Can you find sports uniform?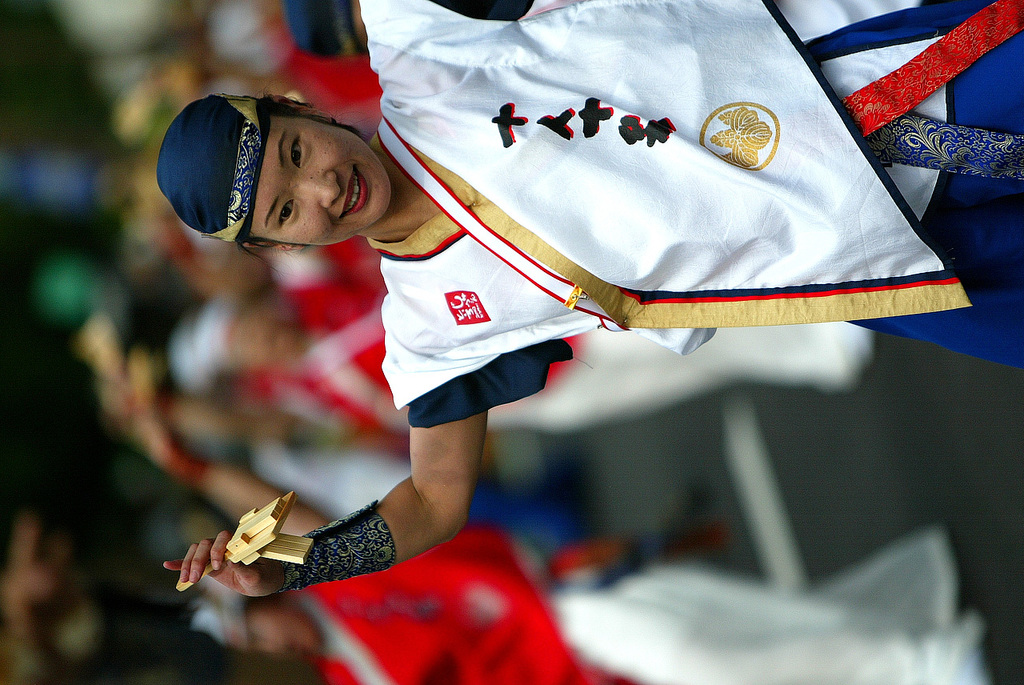
Yes, bounding box: [330, 42, 951, 408].
